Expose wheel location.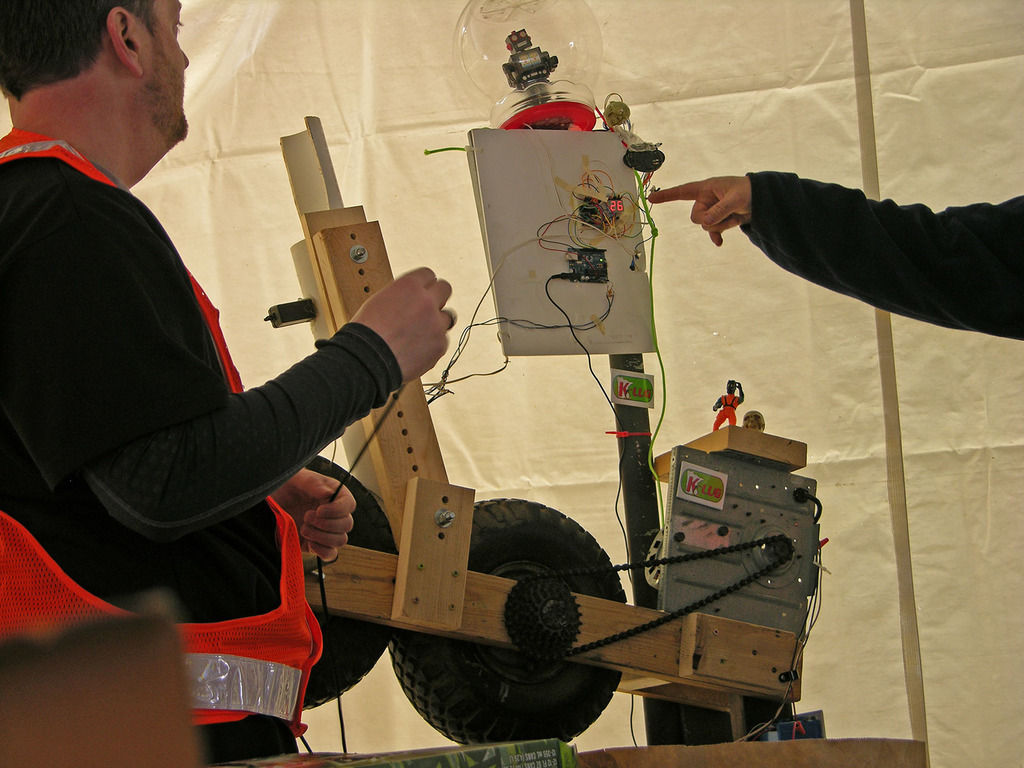
Exposed at (left=388, top=493, right=628, bottom=744).
